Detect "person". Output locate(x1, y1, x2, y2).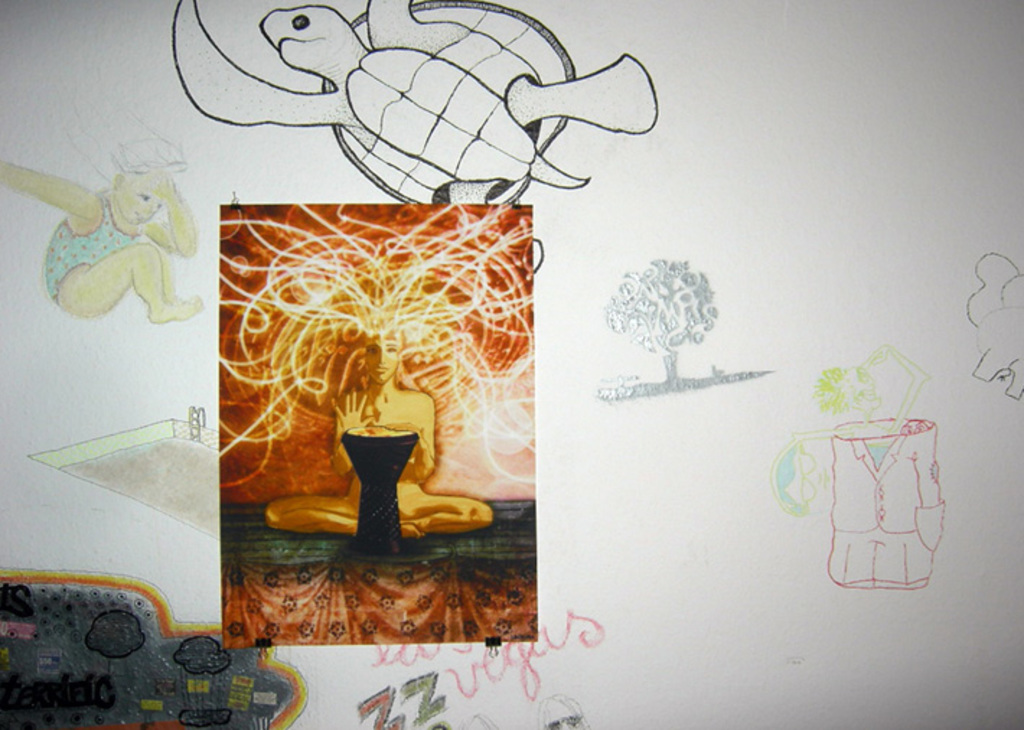
locate(829, 343, 943, 592).
